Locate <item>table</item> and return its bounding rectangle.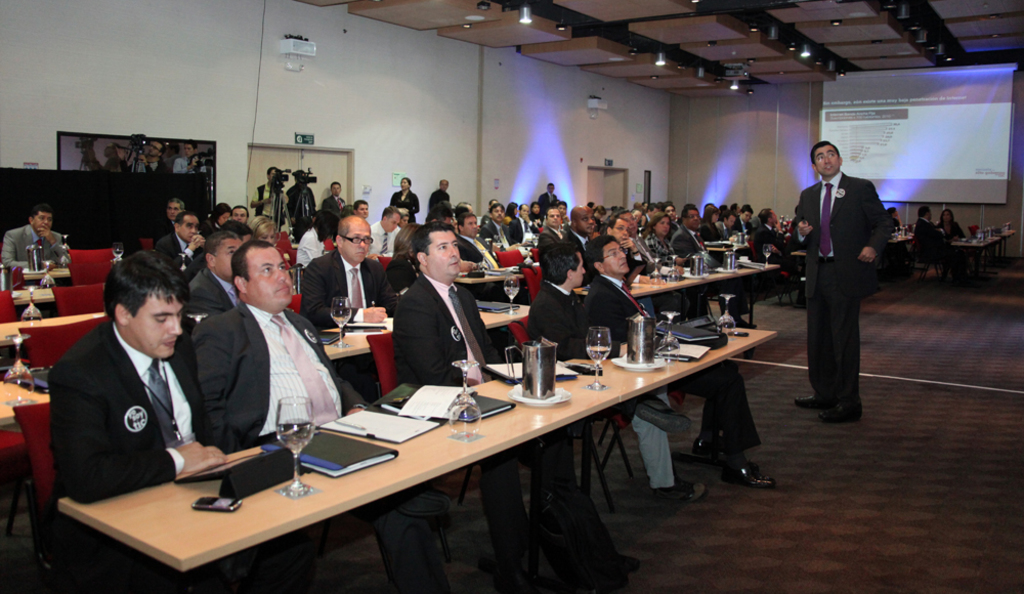
<region>72, 358, 756, 580</region>.
